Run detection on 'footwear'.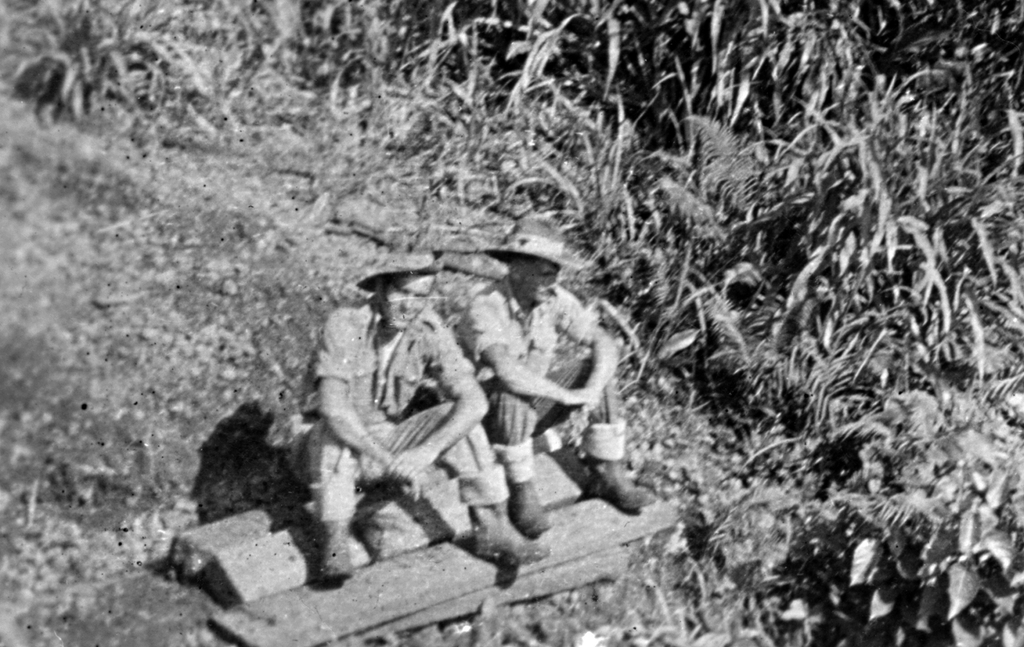
Result: bbox=[579, 459, 653, 514].
